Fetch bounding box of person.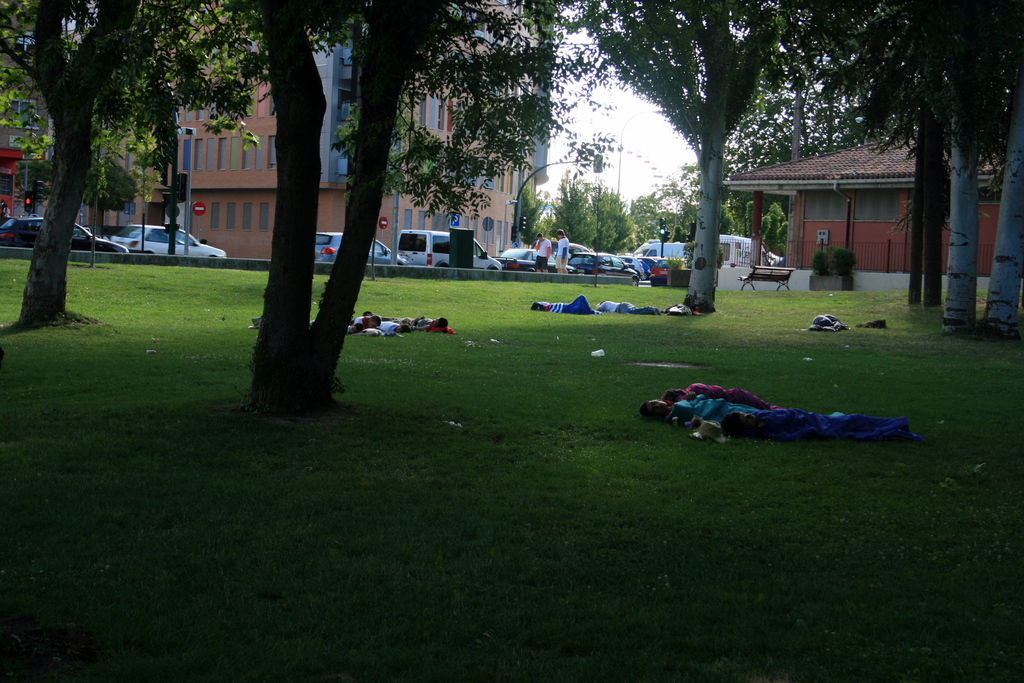
Bbox: (left=553, top=226, right=573, bottom=268).
